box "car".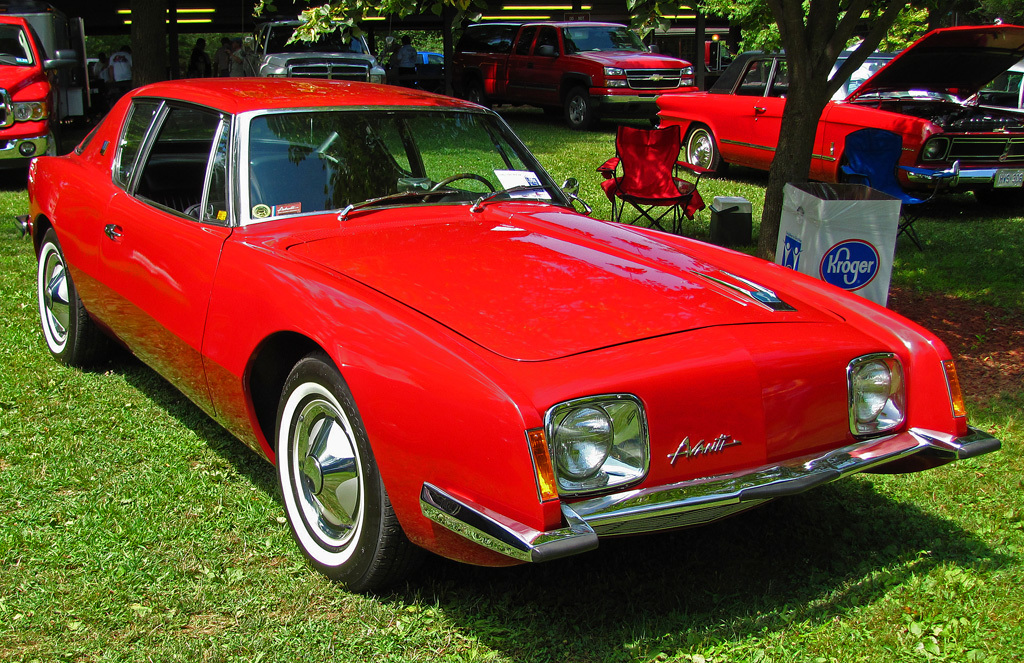
pyautogui.locateOnScreen(12, 72, 1002, 598).
